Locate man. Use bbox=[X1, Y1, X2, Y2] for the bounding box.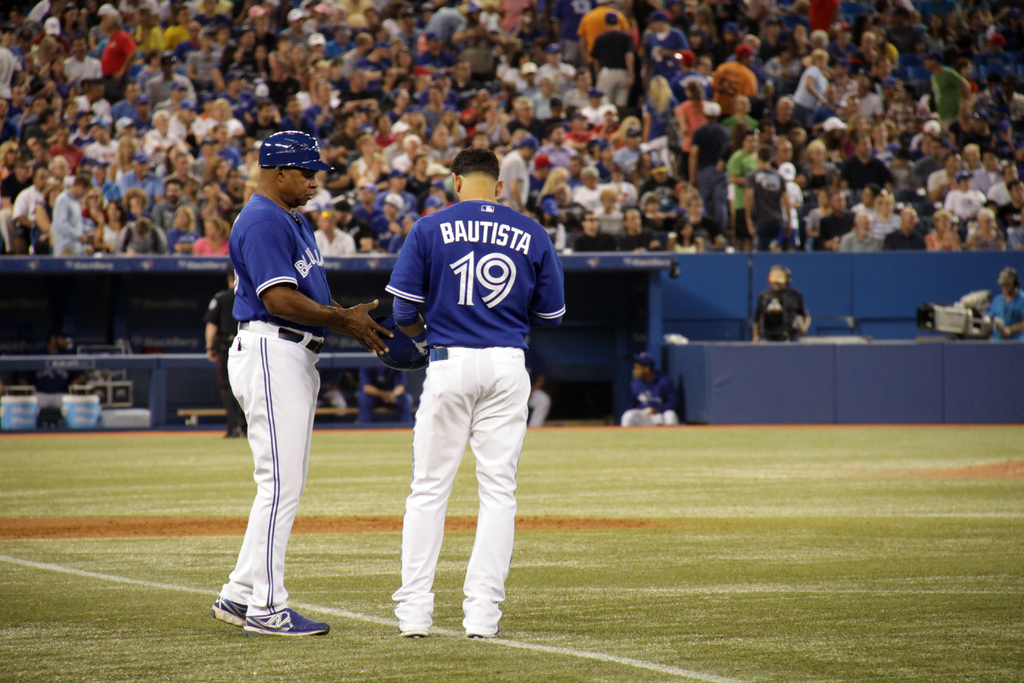
bbox=[15, 165, 51, 252].
